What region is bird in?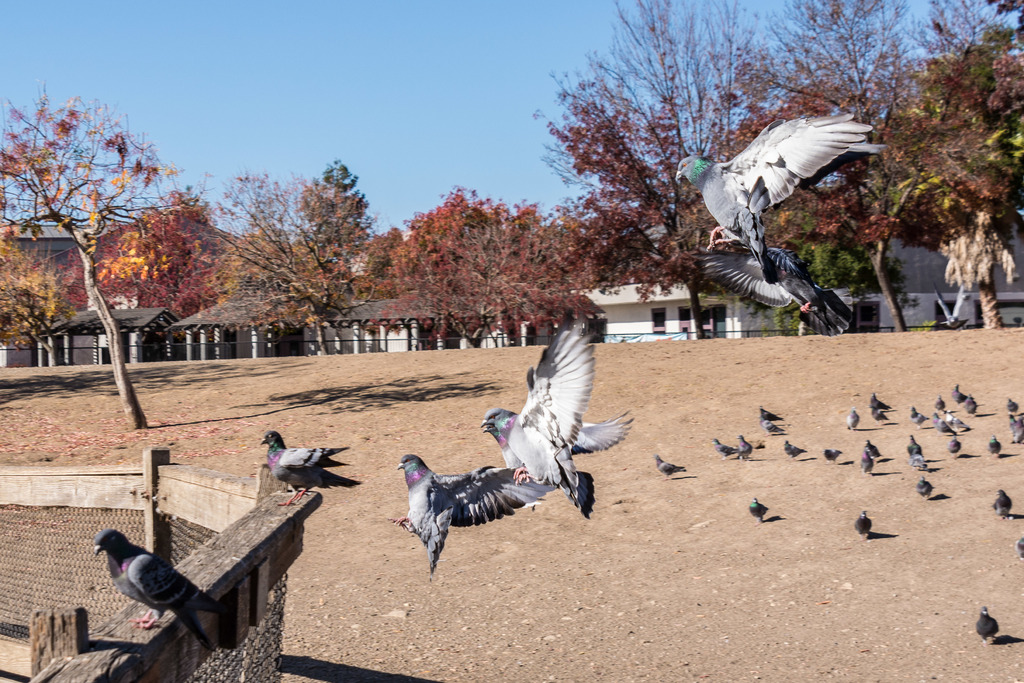
{"left": 1017, "top": 531, "right": 1023, "bottom": 550}.
